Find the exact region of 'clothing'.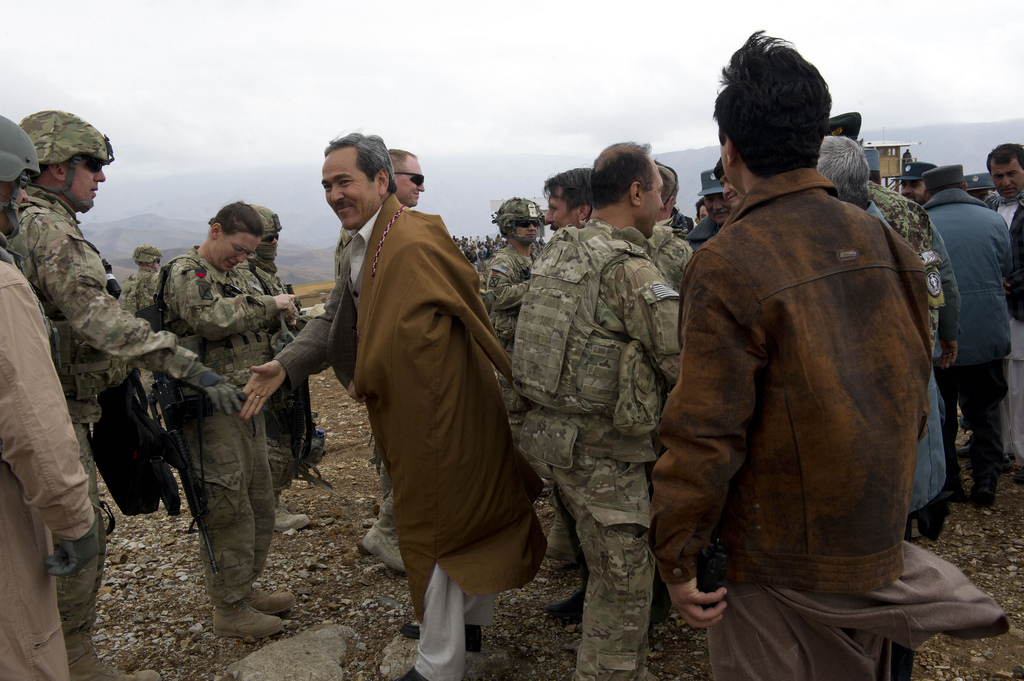
Exact region: locate(509, 217, 680, 680).
